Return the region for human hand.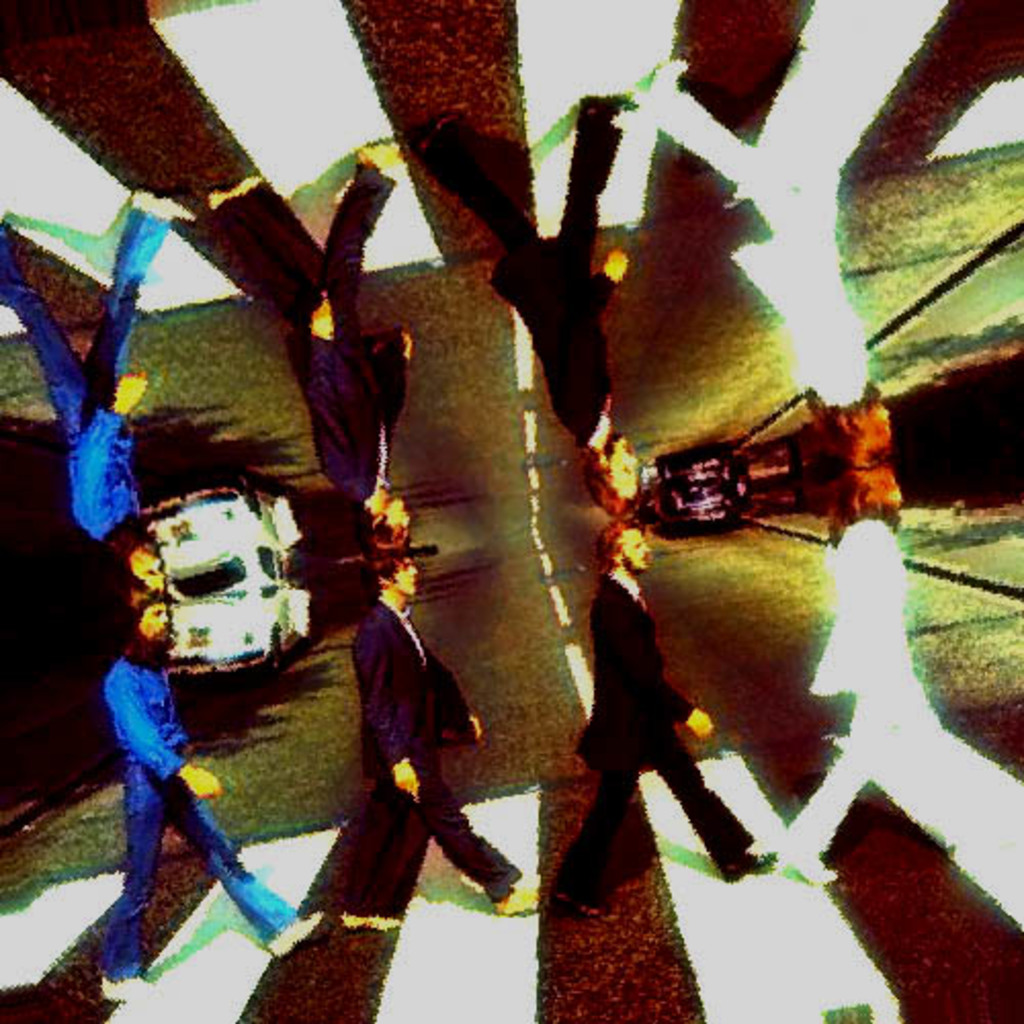
detection(467, 715, 487, 739).
